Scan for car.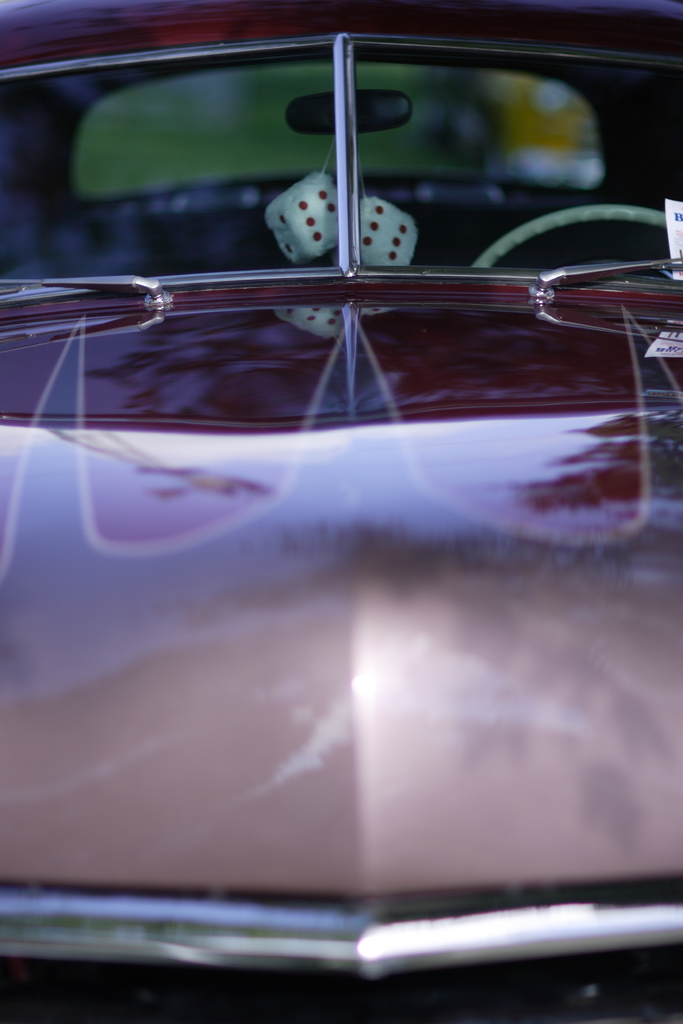
Scan result: pyautogui.locateOnScreen(0, 0, 682, 1020).
